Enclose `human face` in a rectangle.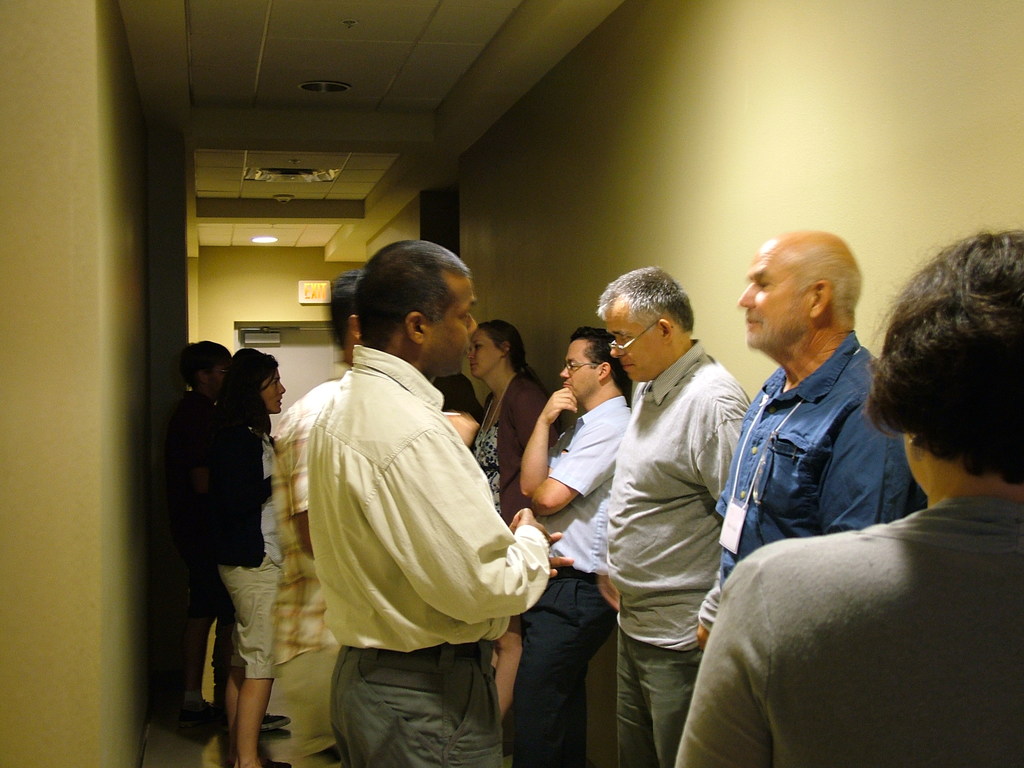
433,275,478,375.
